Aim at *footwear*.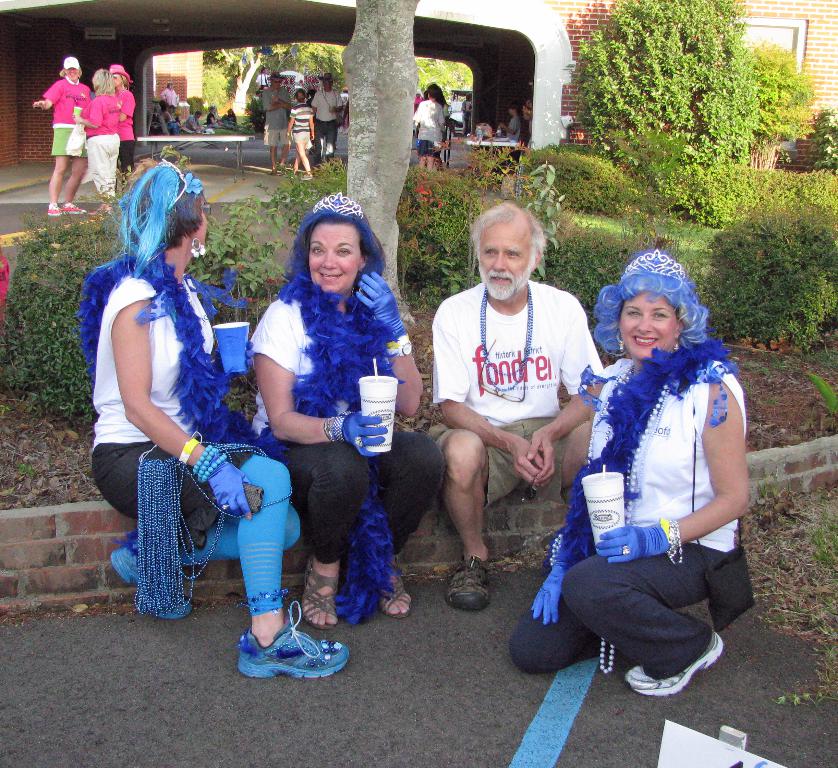
Aimed at x1=622, y1=630, x2=731, y2=698.
